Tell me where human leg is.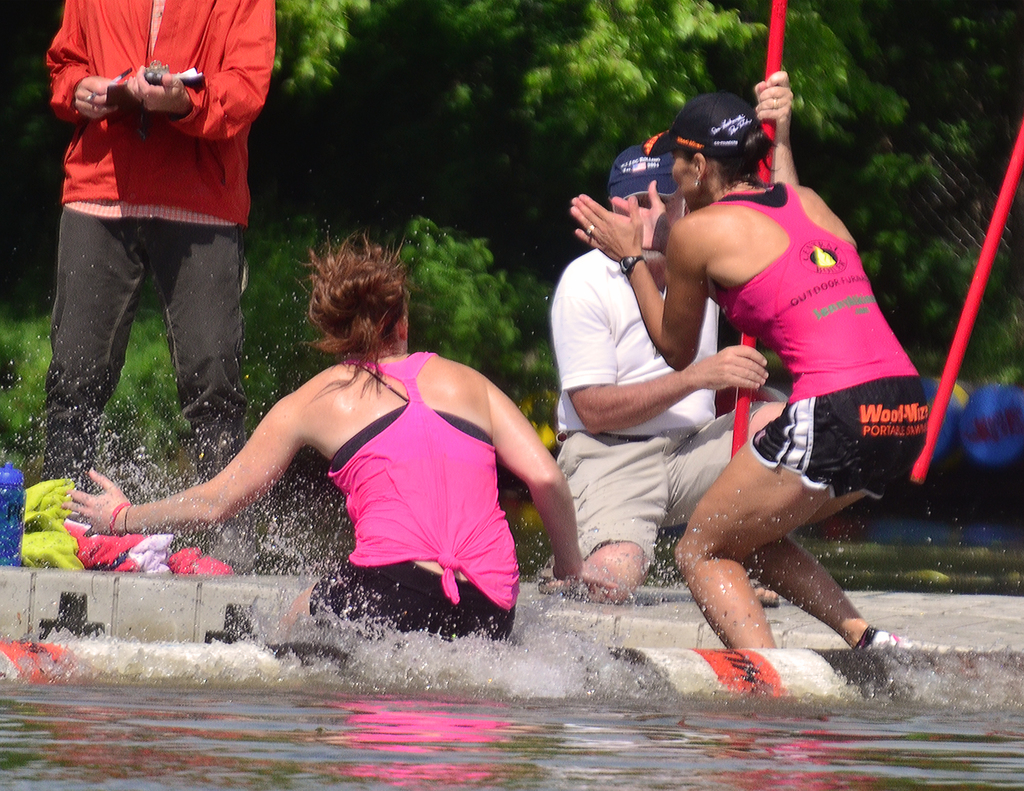
human leg is at 746:374:925:642.
